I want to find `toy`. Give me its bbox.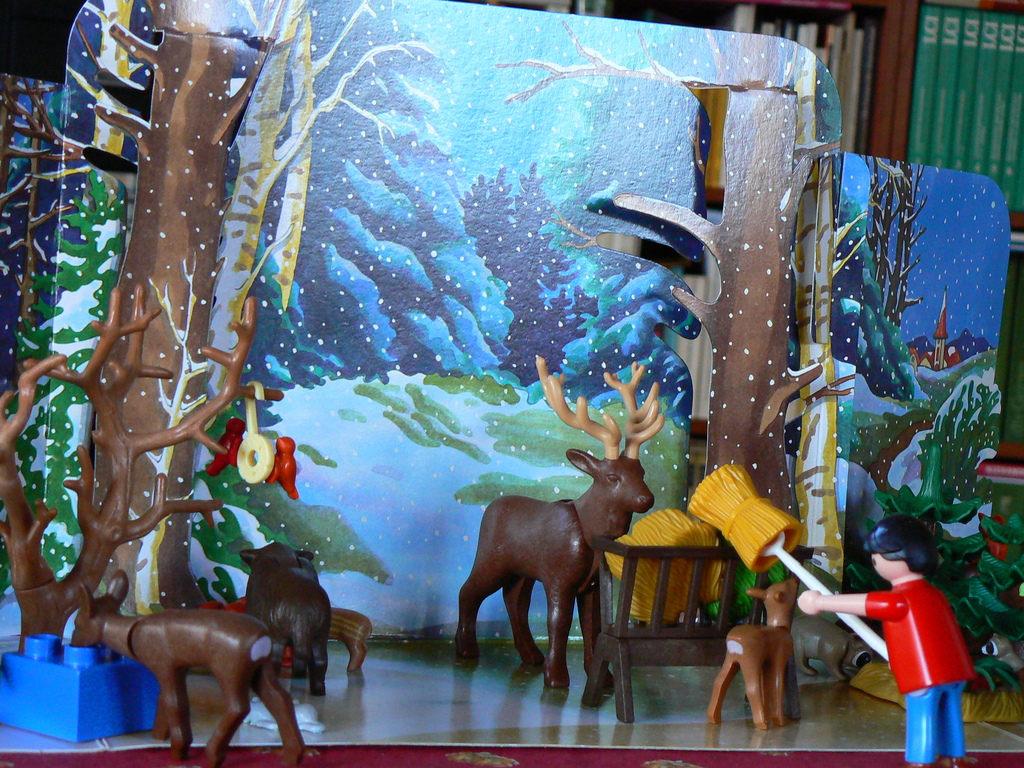
(x1=453, y1=368, x2=676, y2=698).
